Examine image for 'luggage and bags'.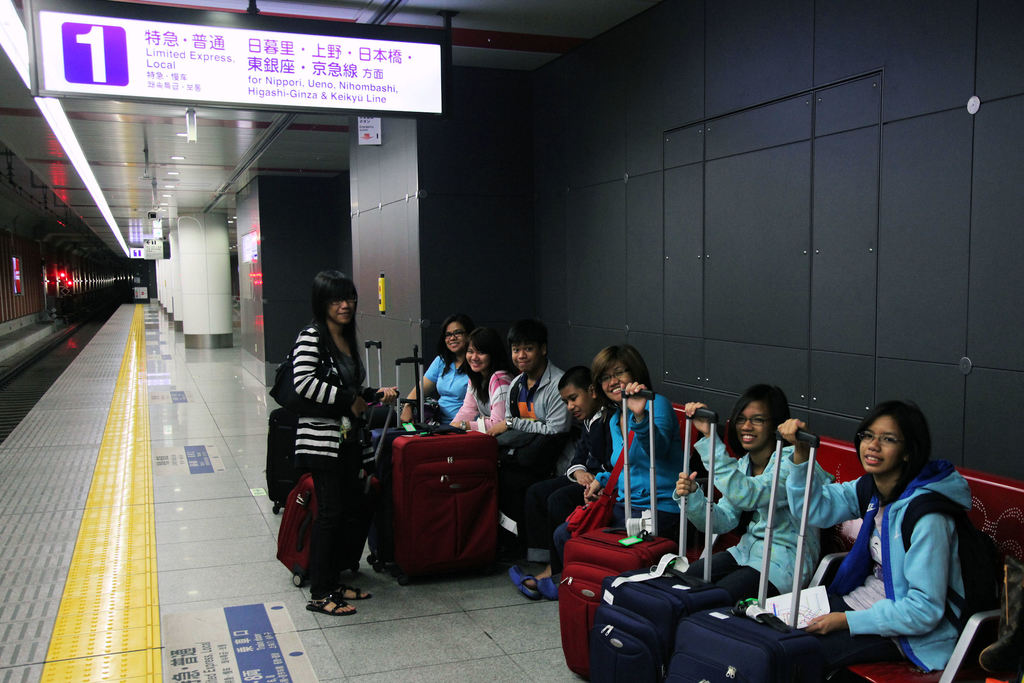
Examination result: (left=891, top=496, right=1023, bottom=638).
